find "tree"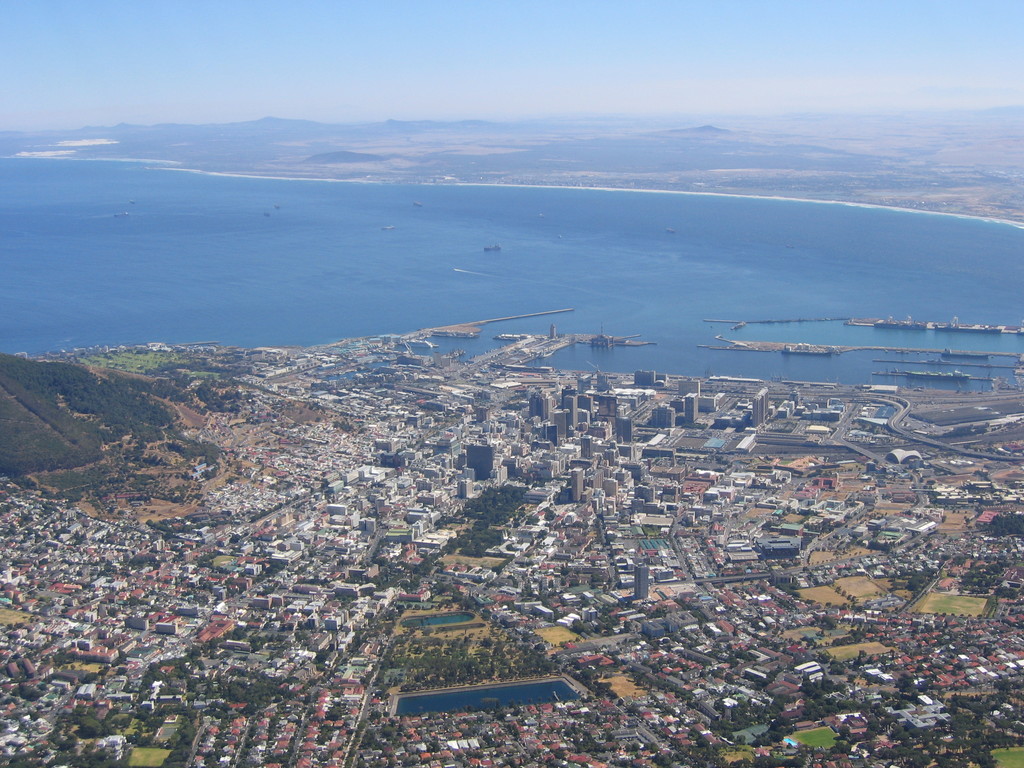
left=870, top=716, right=883, bottom=730
